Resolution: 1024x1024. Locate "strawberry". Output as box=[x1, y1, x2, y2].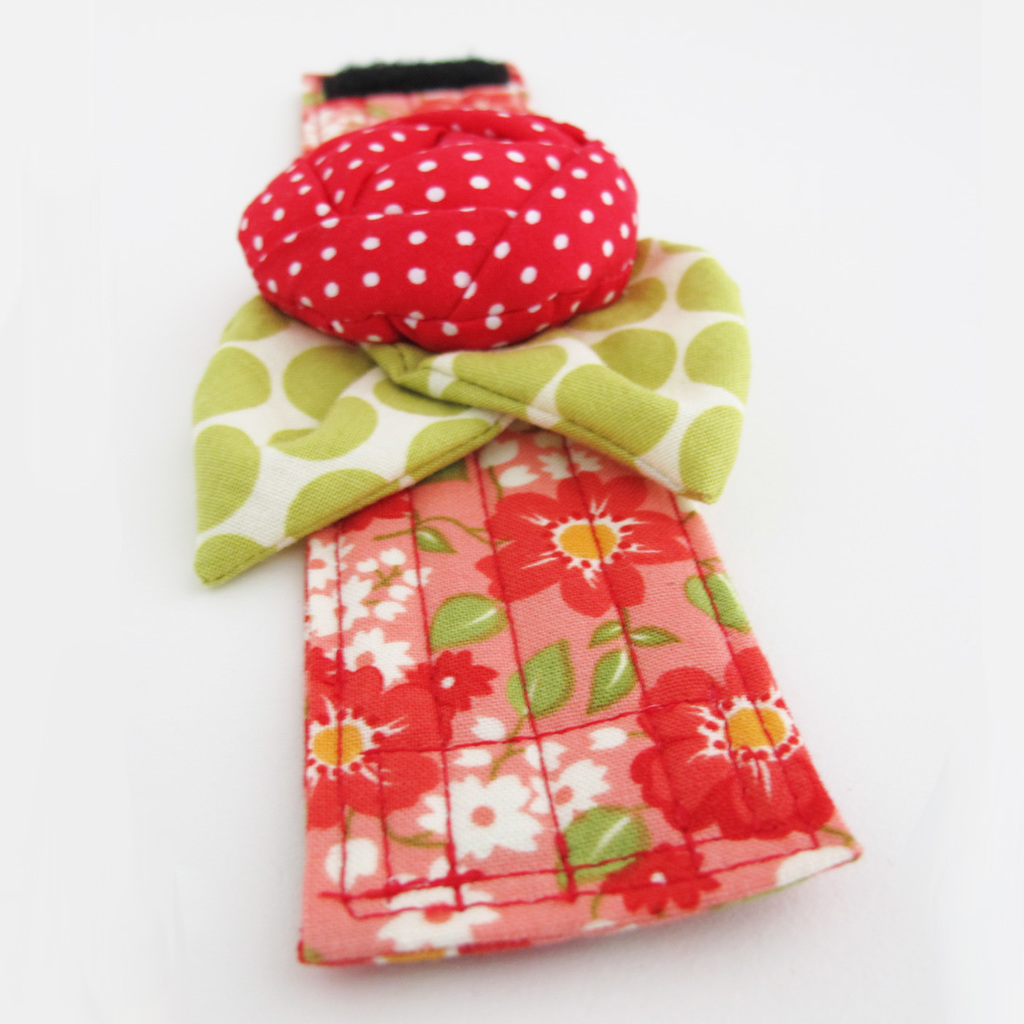
box=[245, 114, 639, 343].
